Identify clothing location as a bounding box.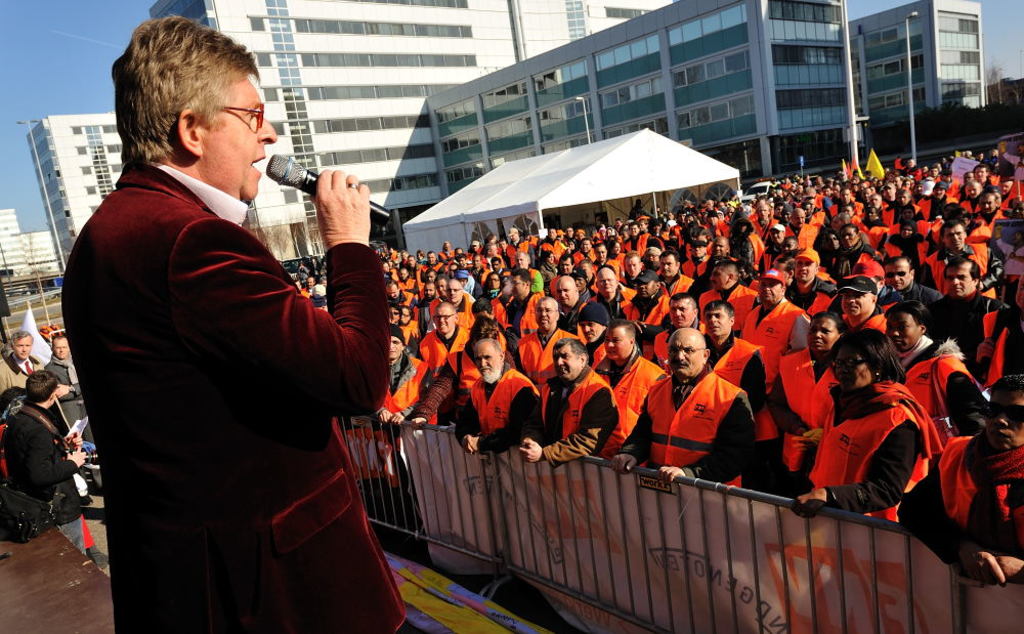
bbox=(514, 376, 611, 456).
